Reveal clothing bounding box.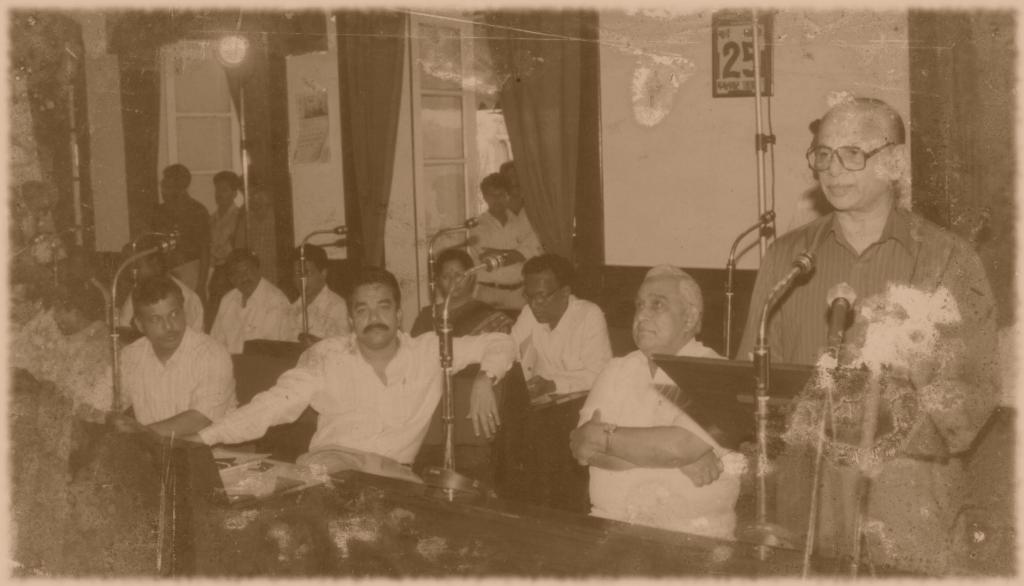
Revealed: bbox=(104, 300, 232, 449).
